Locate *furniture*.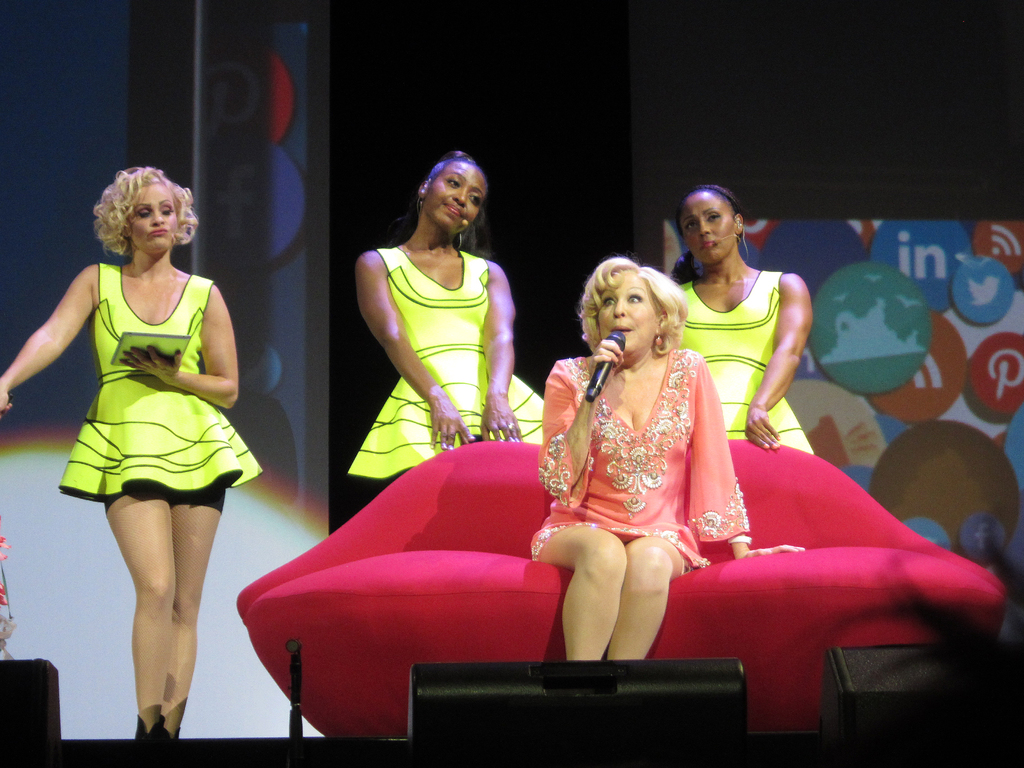
Bounding box: Rect(233, 442, 1009, 736).
